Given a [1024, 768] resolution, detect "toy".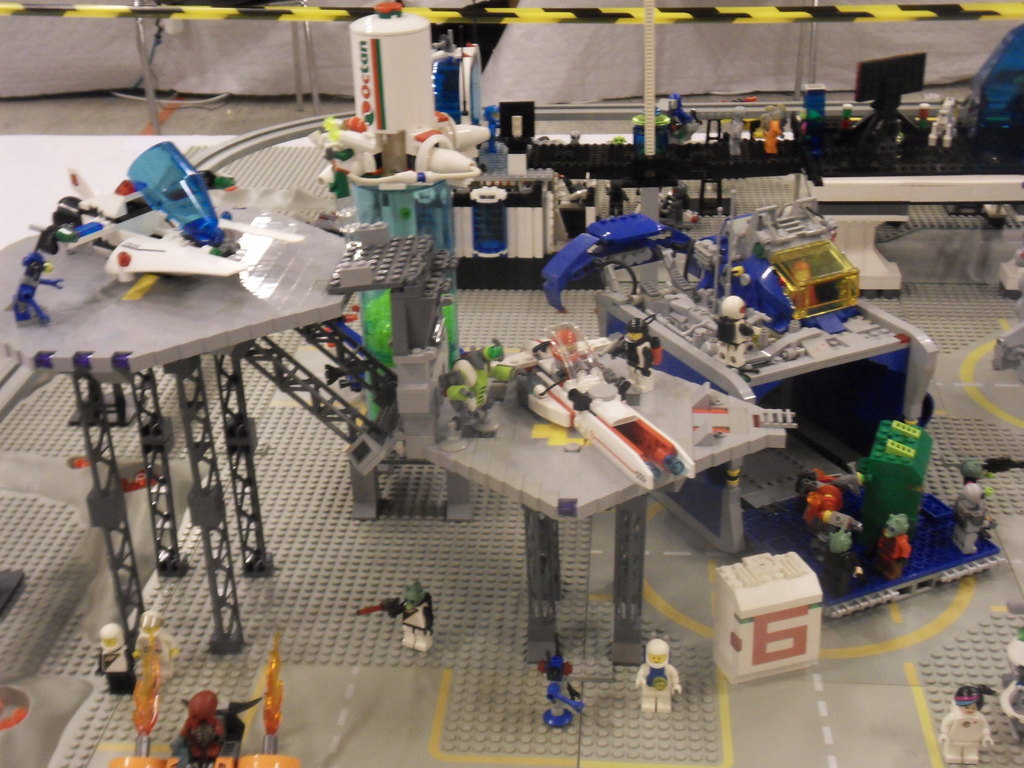
l=821, t=516, r=861, b=577.
